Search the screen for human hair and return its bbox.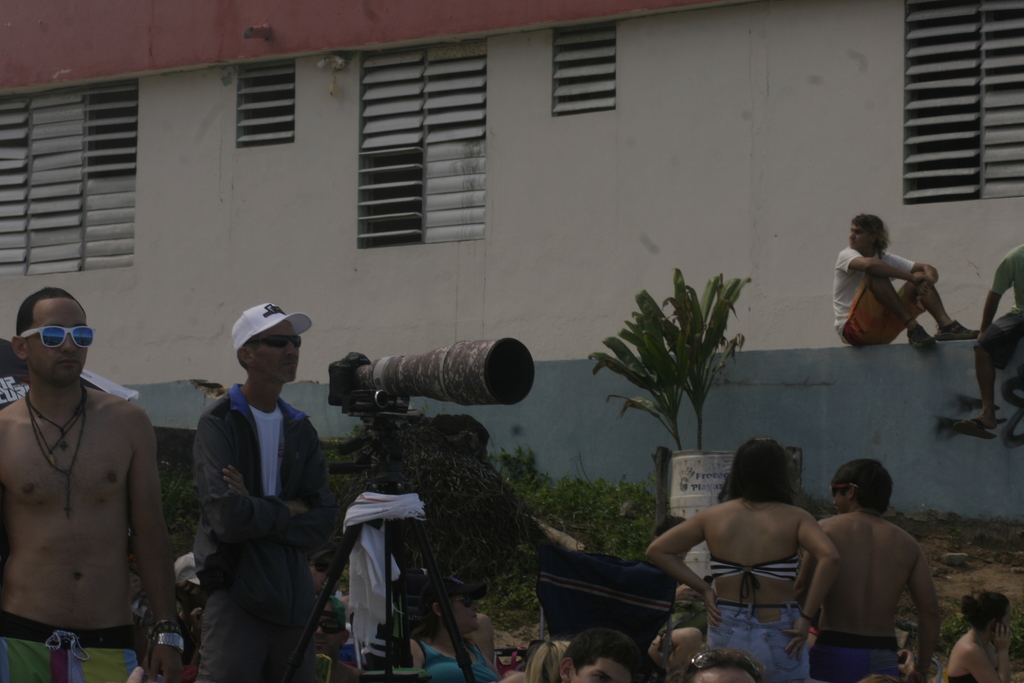
Found: bbox=(822, 456, 893, 513).
